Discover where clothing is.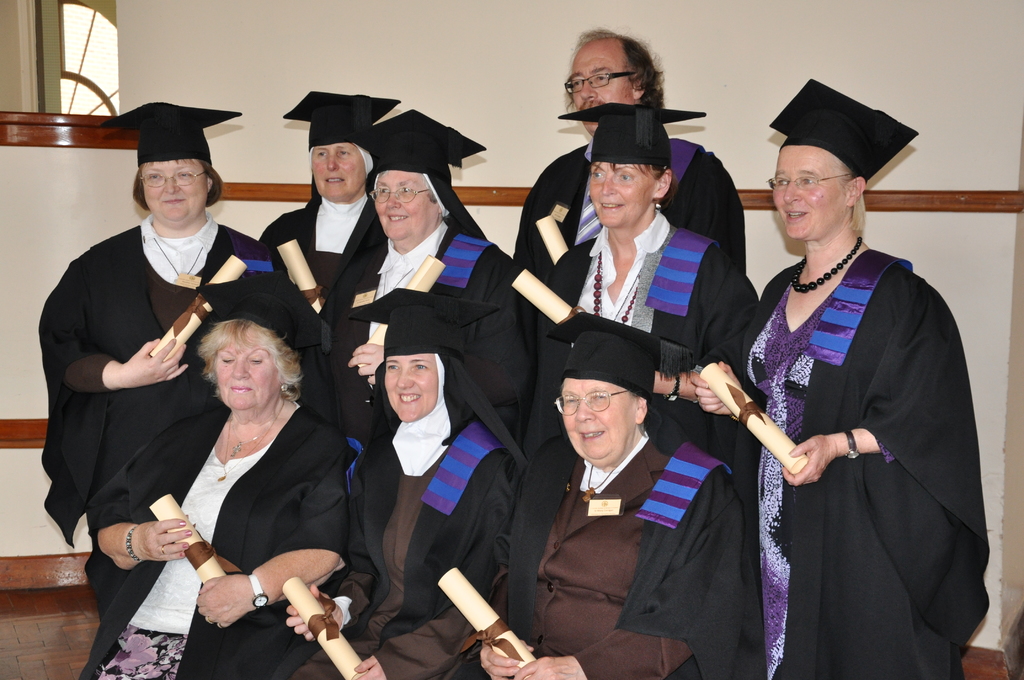
Discovered at Rect(253, 196, 389, 330).
